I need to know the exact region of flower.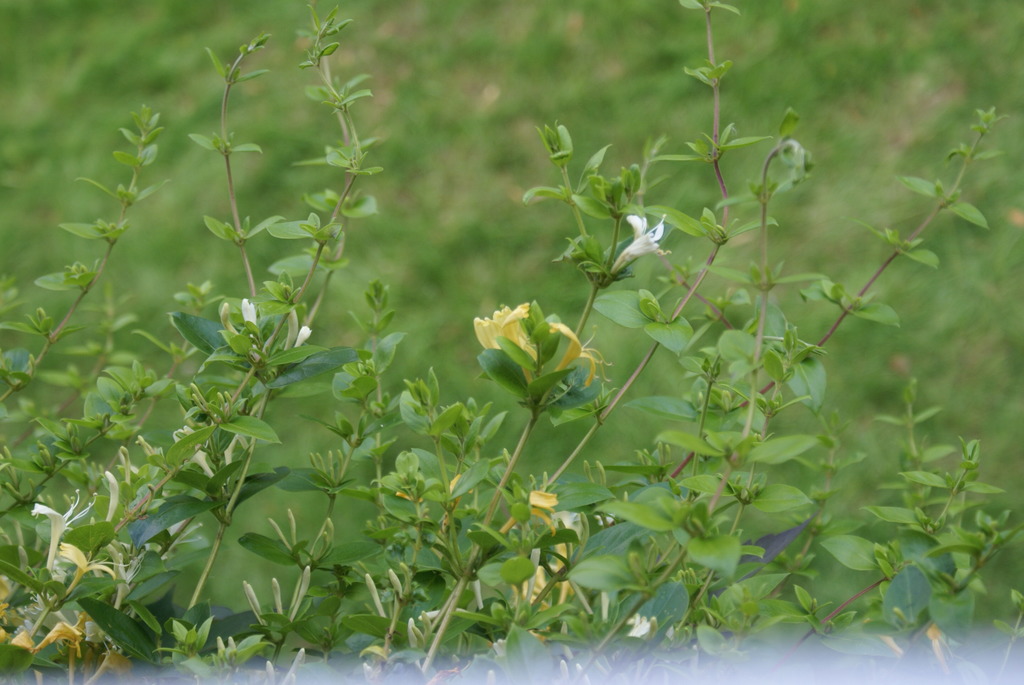
Region: select_region(289, 325, 315, 347).
